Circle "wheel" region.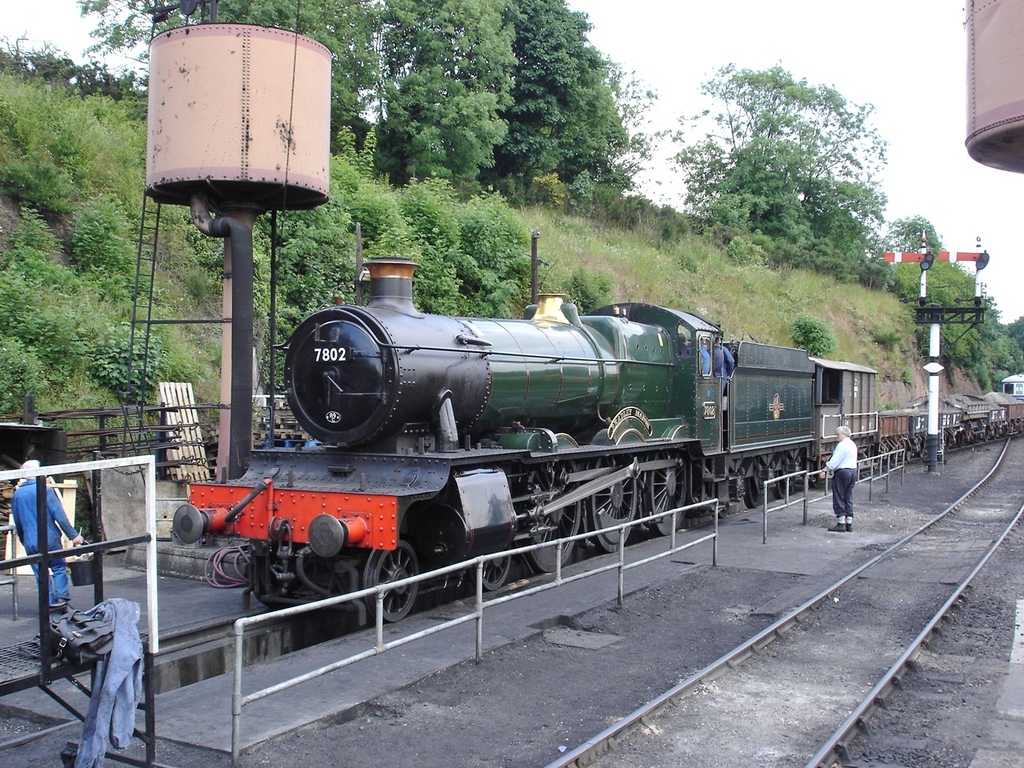
Region: locate(646, 453, 687, 532).
